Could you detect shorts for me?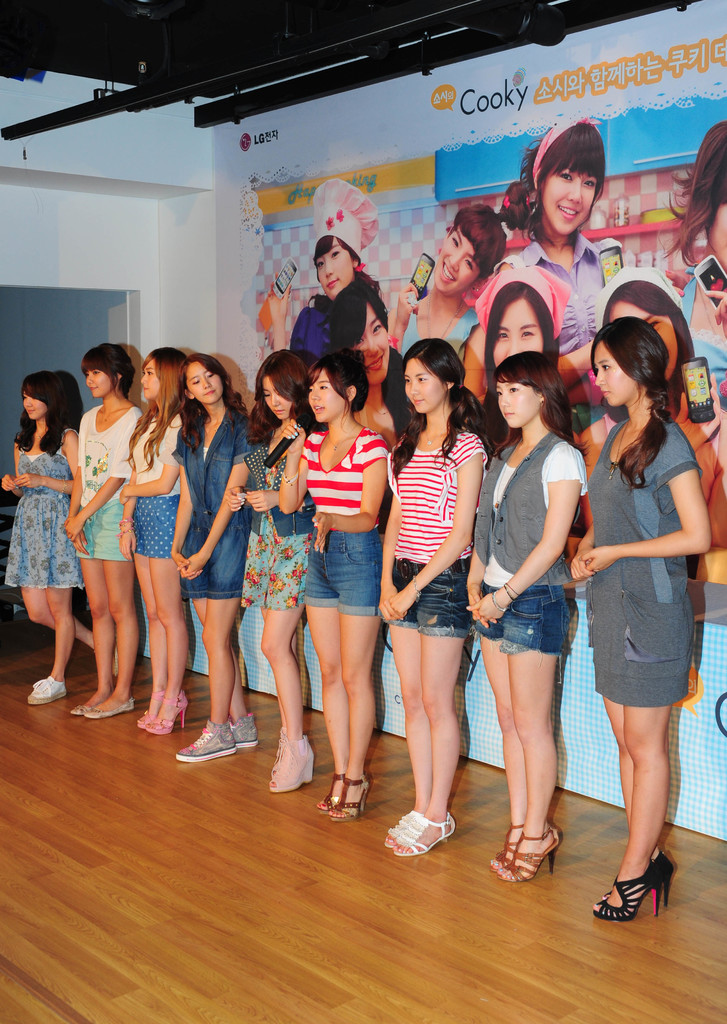
Detection result: bbox=(130, 492, 177, 554).
